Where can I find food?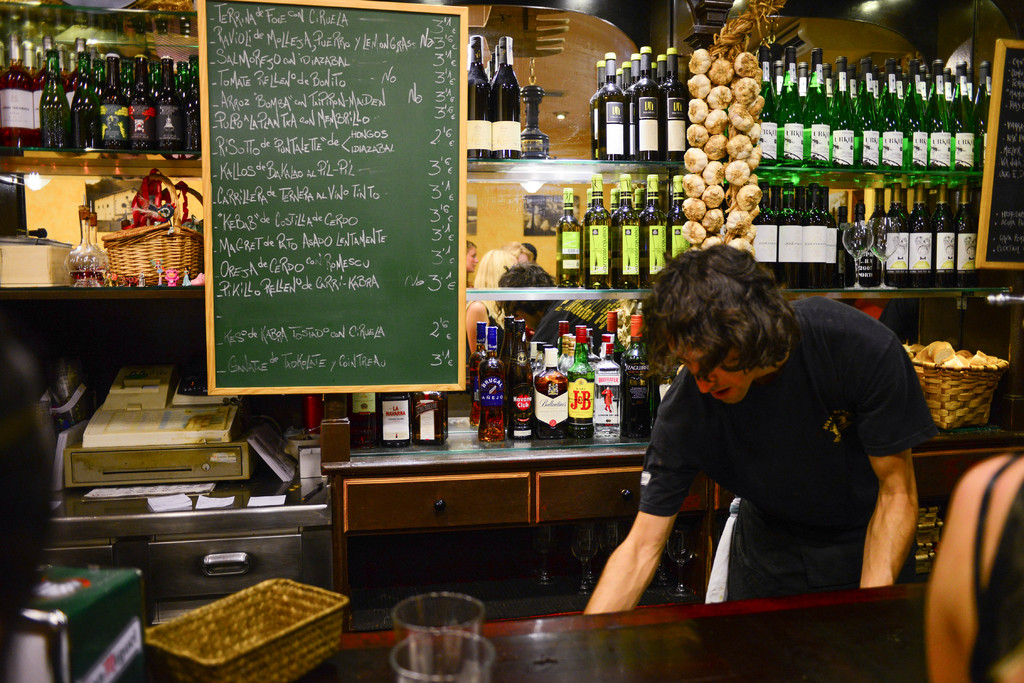
You can find it at bbox=[741, 145, 764, 172].
